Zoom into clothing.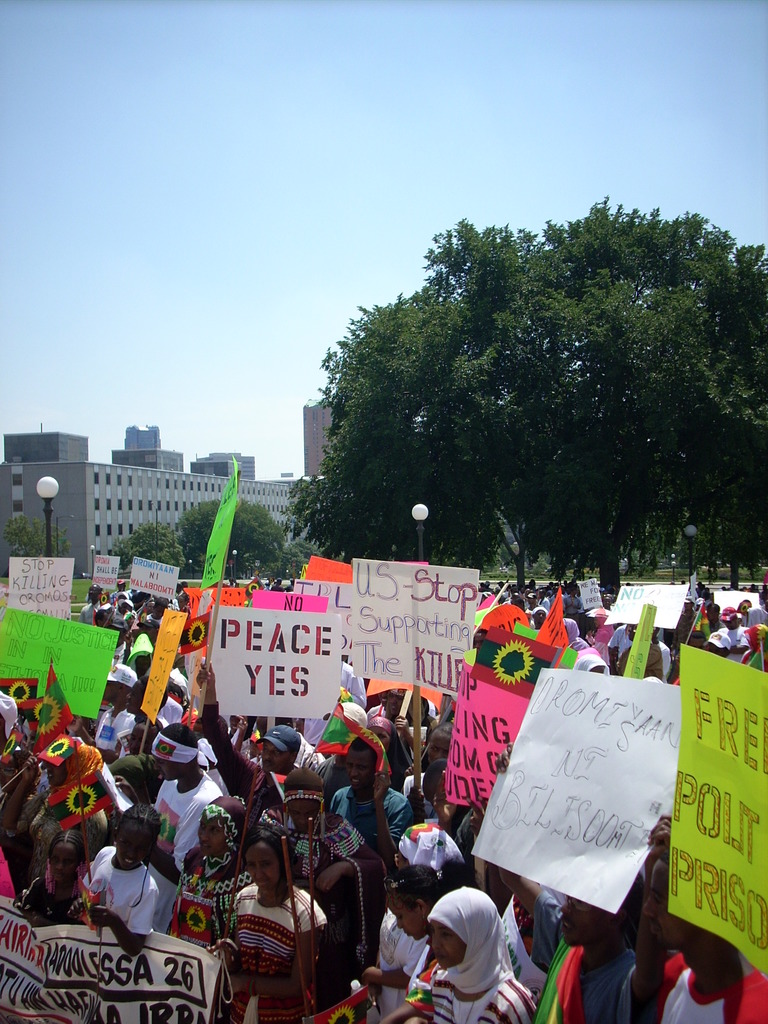
Zoom target: box=[145, 769, 228, 843].
